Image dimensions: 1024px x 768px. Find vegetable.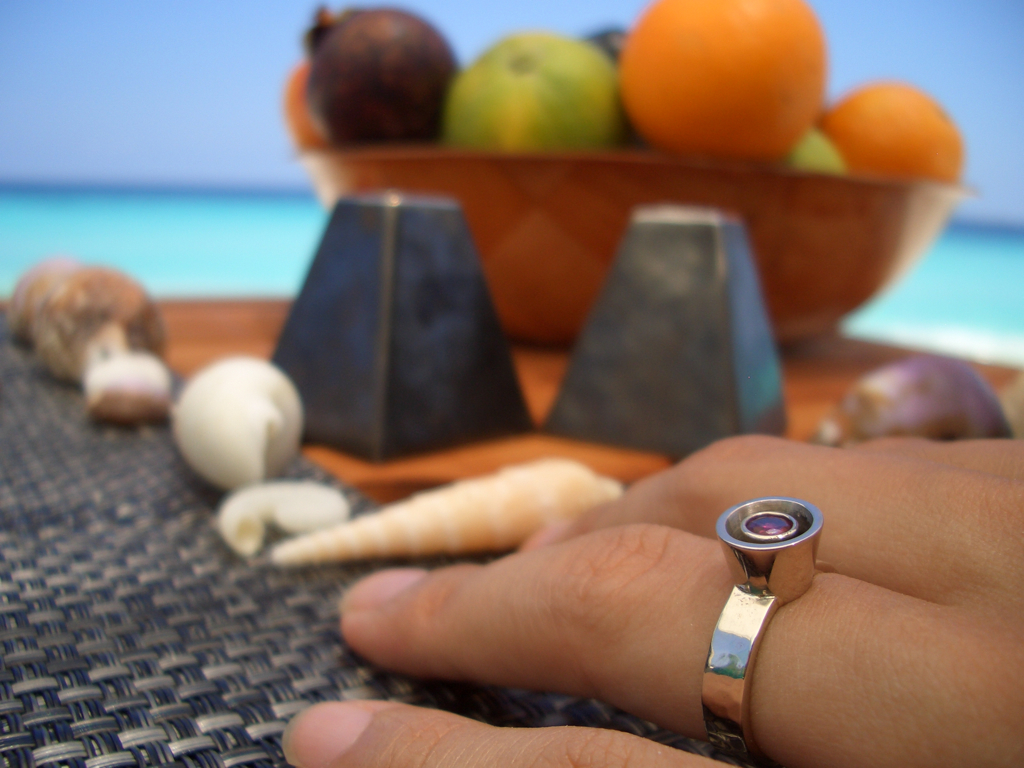
bbox=(275, 457, 626, 571).
